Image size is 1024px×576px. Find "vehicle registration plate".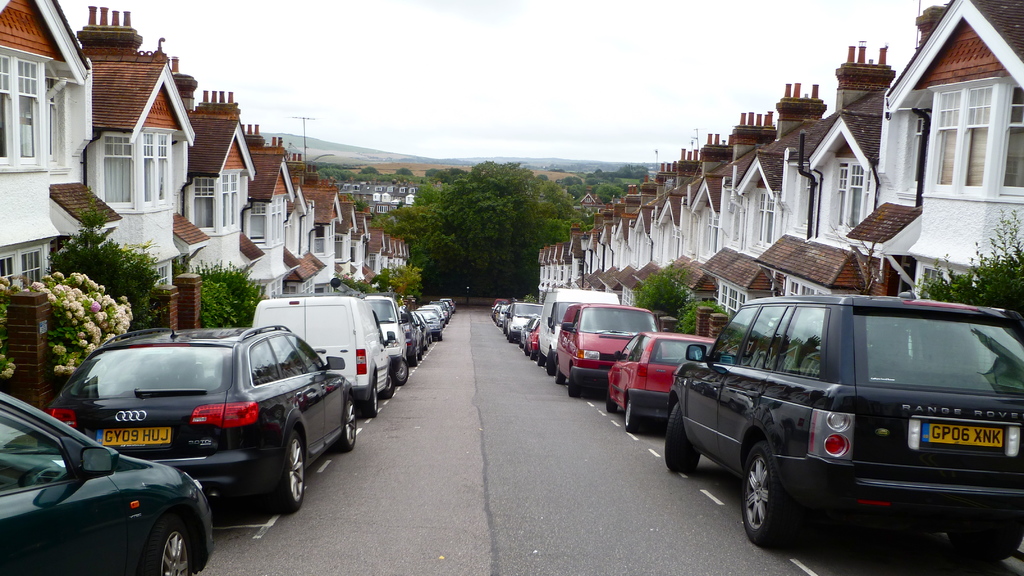
detection(97, 427, 171, 451).
